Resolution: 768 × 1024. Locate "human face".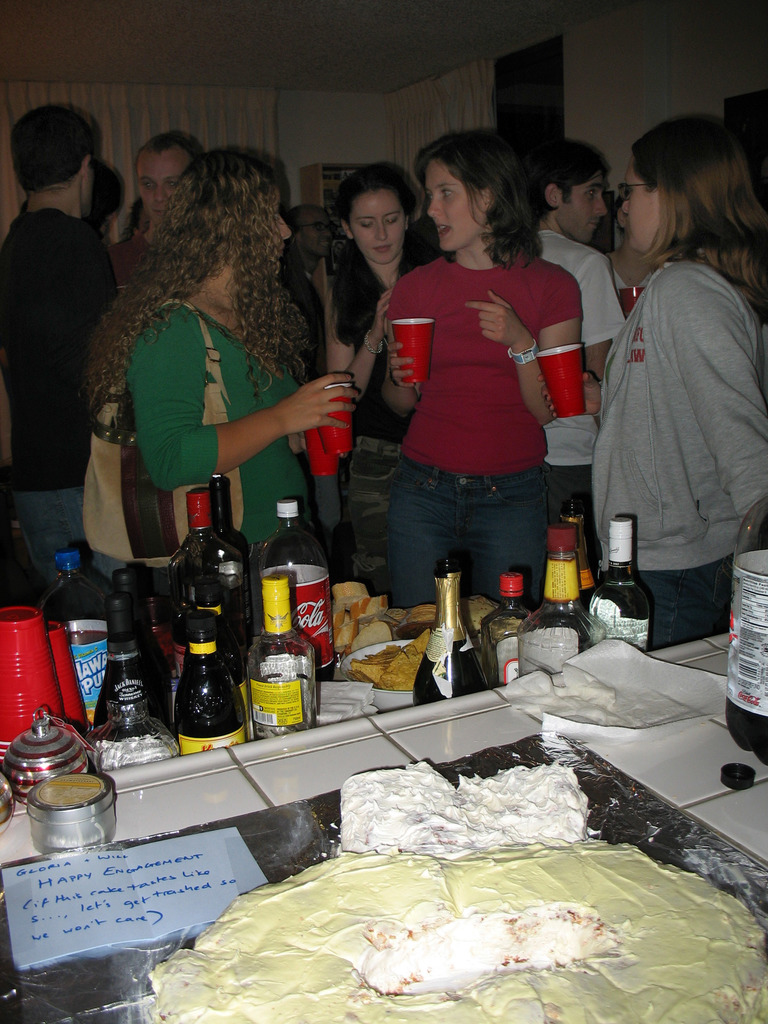
{"x1": 300, "y1": 209, "x2": 333, "y2": 259}.
